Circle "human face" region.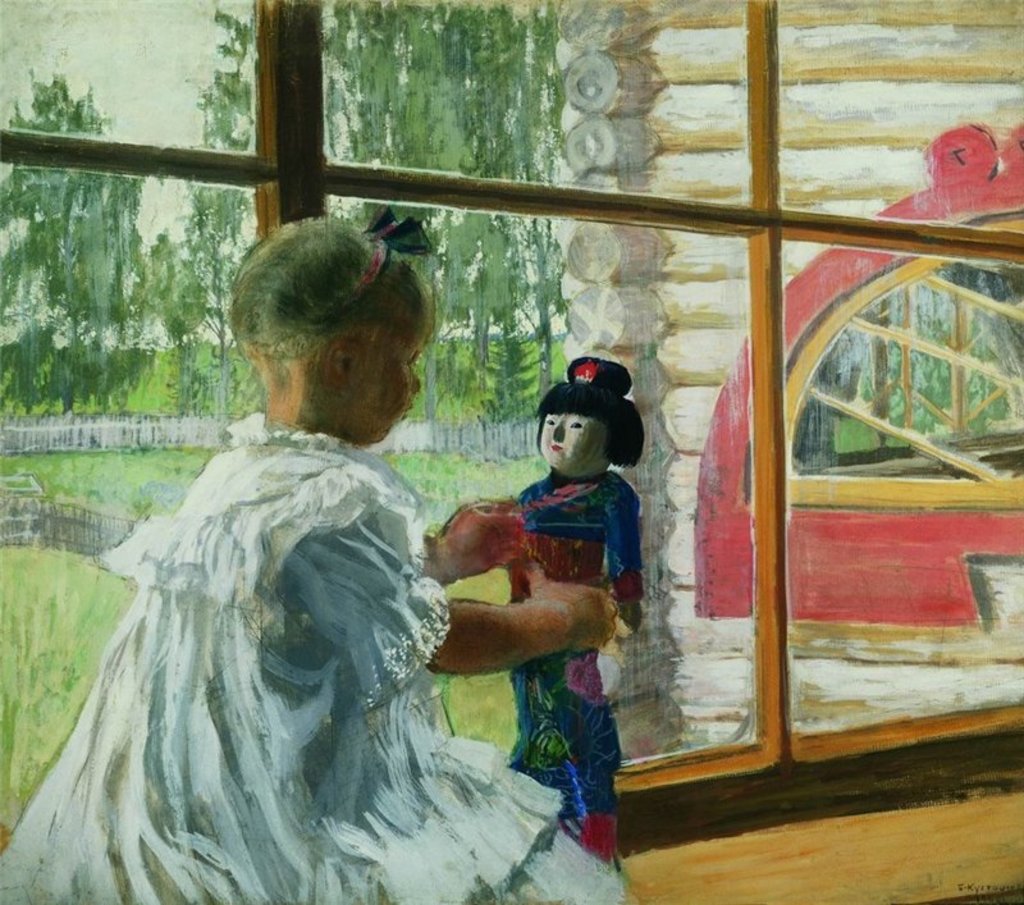
Region: {"left": 360, "top": 312, "right": 422, "bottom": 440}.
